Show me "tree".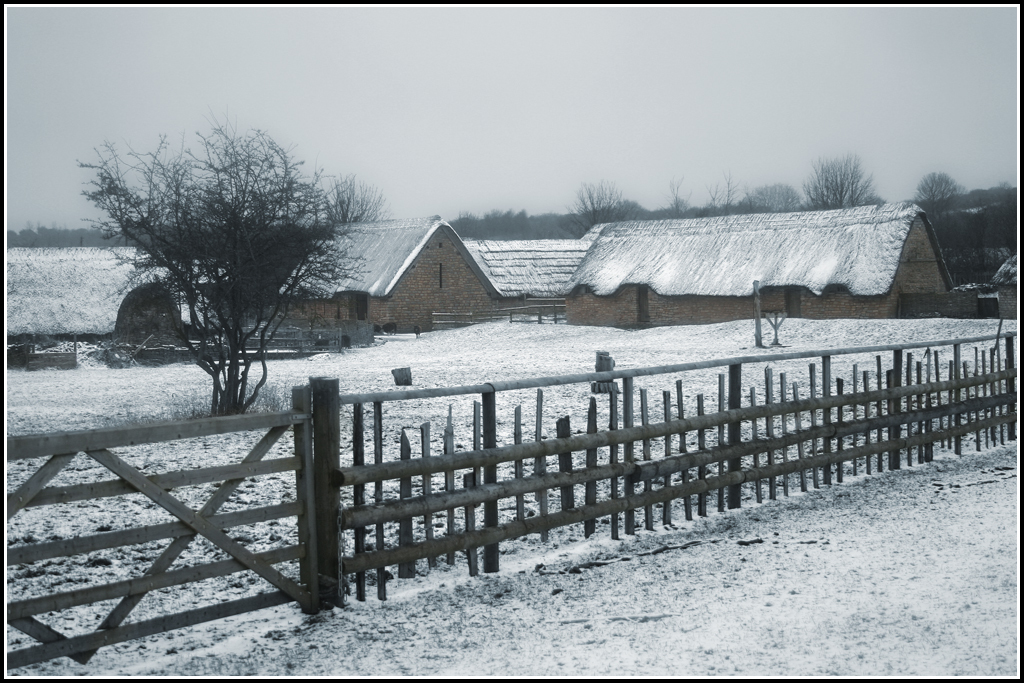
"tree" is here: rect(567, 169, 634, 239).
